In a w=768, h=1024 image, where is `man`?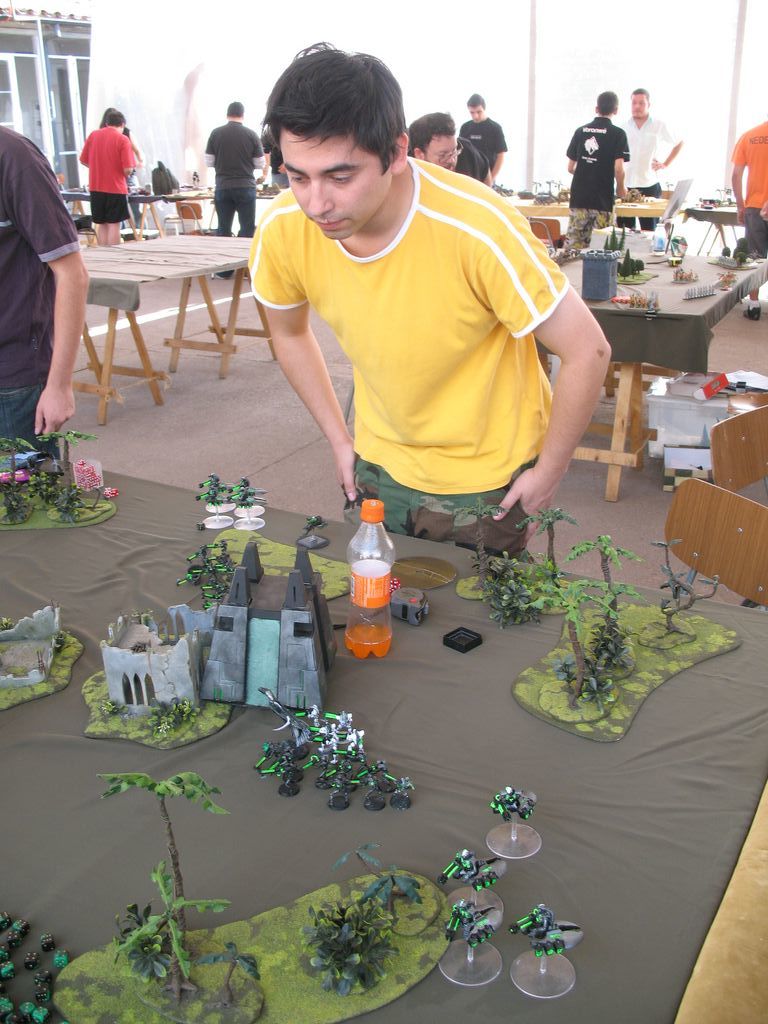
region(201, 100, 268, 281).
